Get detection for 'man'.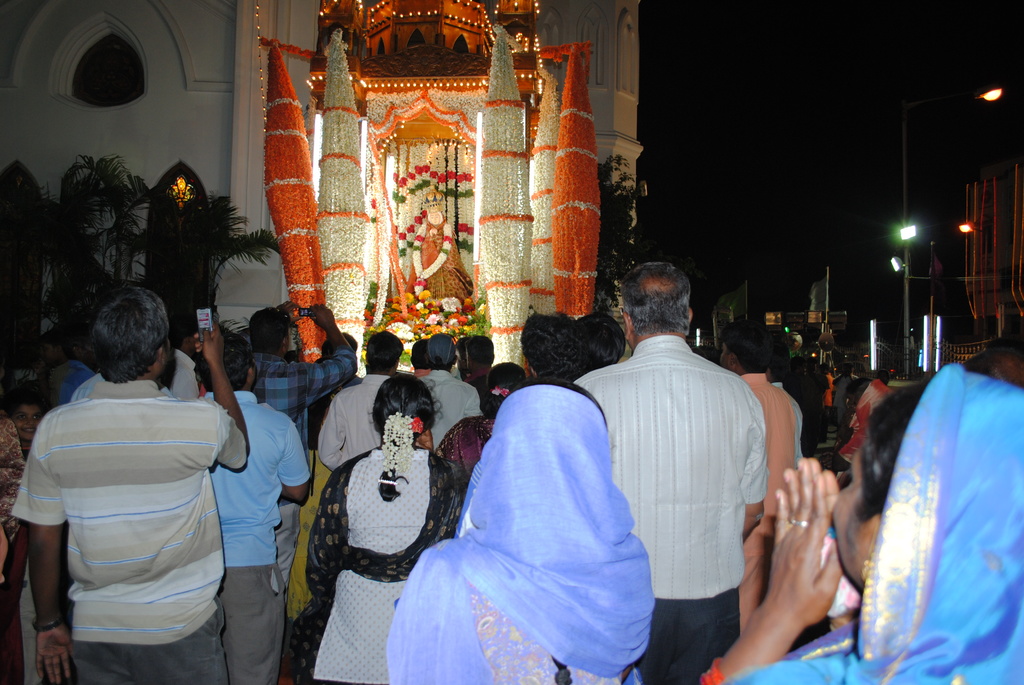
Detection: [left=321, top=325, right=409, bottom=472].
